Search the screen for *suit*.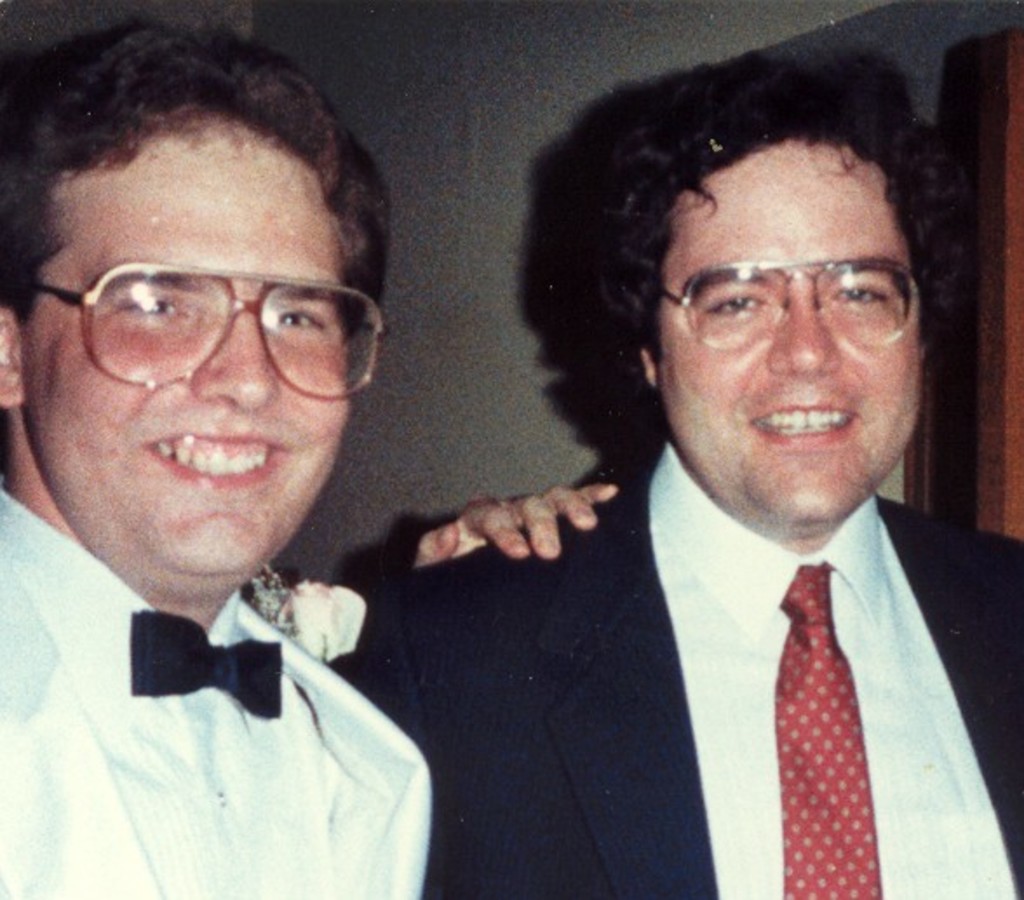
Found at crop(453, 343, 1023, 895).
